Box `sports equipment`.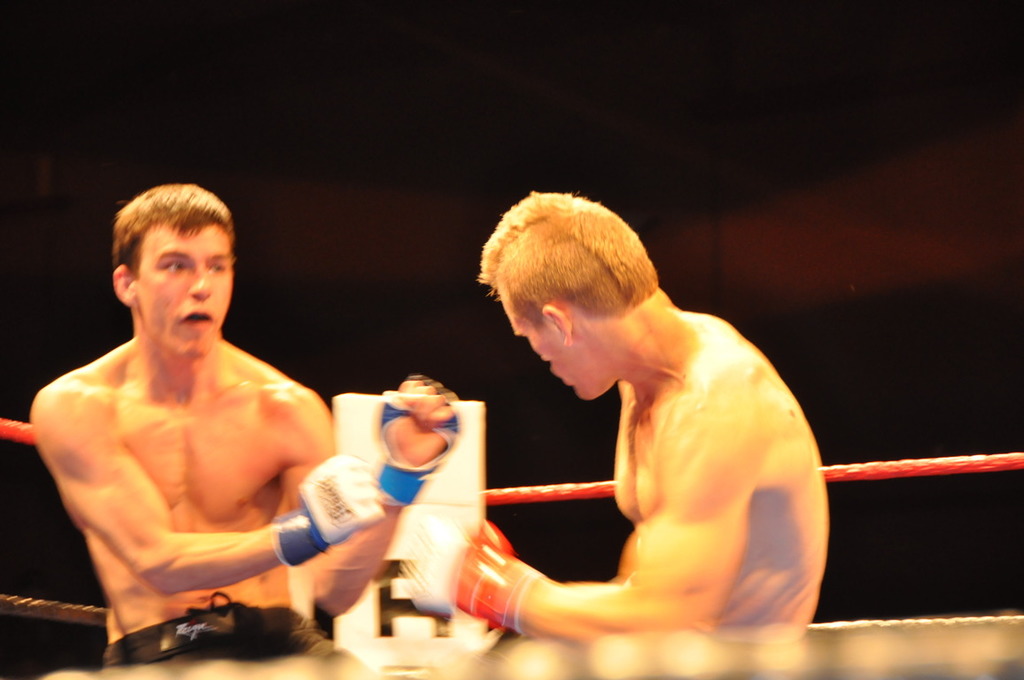
(274,451,384,568).
